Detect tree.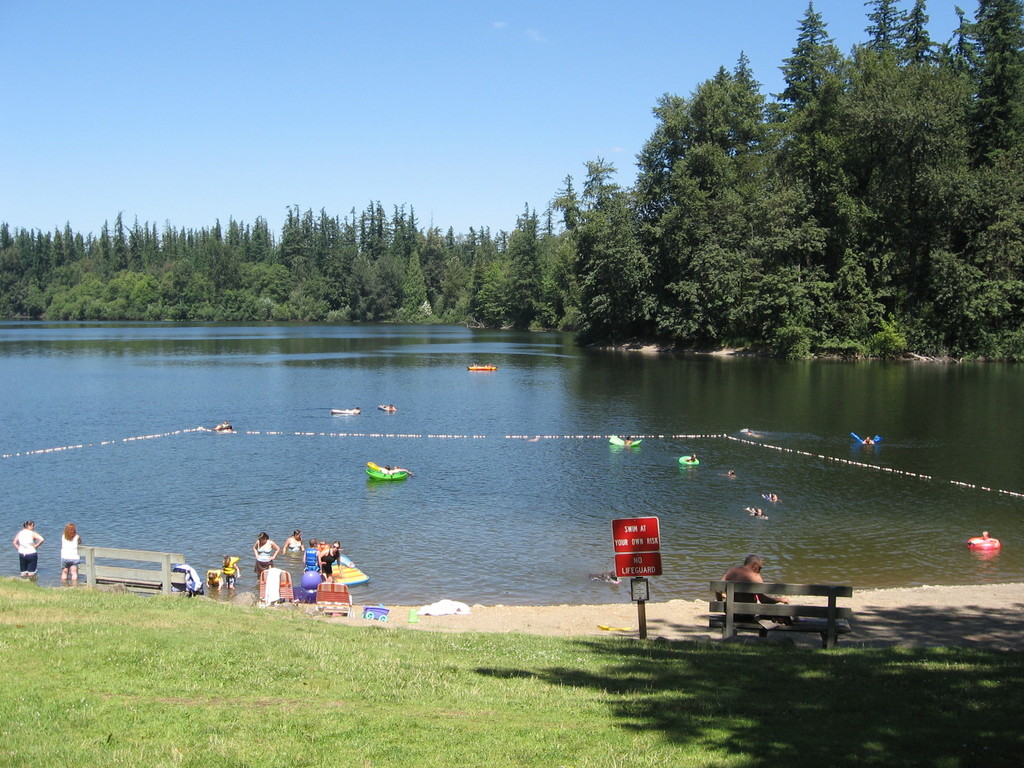
Detected at {"left": 830, "top": 251, "right": 888, "bottom": 351}.
